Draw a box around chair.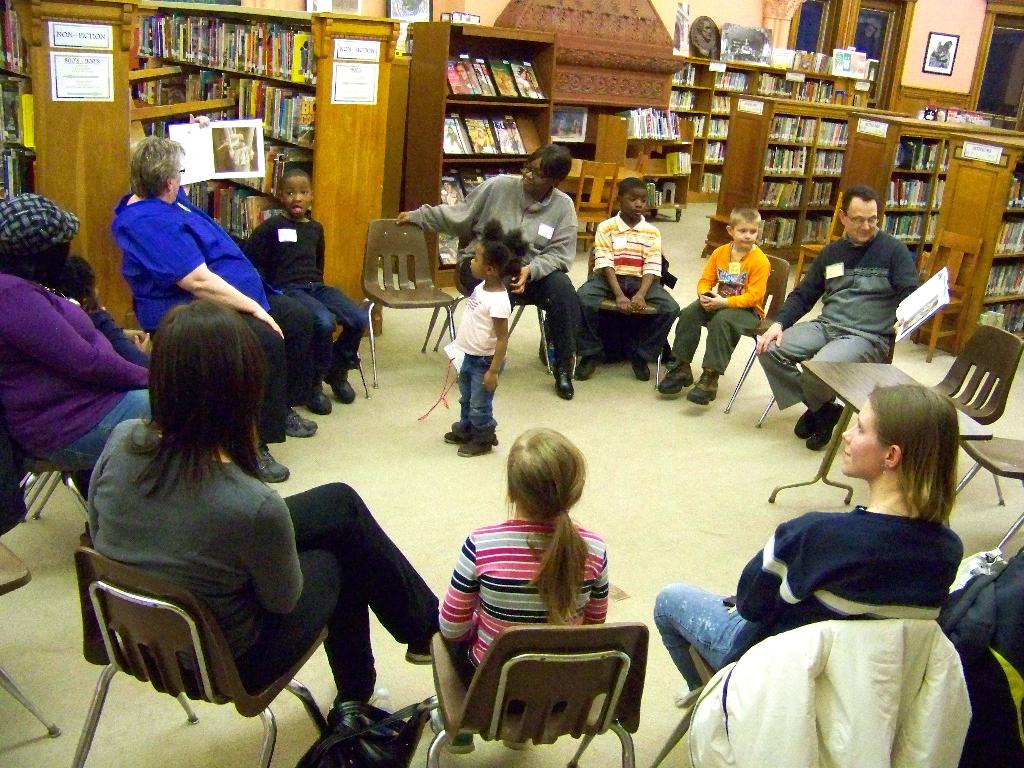
rect(944, 431, 1023, 558).
